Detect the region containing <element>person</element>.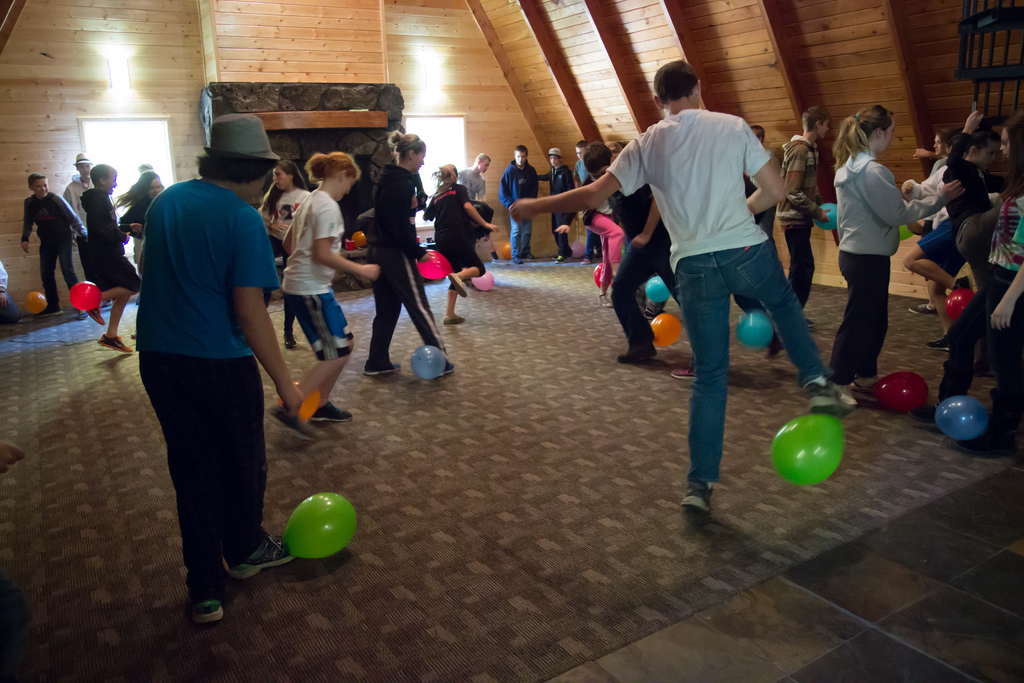
crop(573, 139, 602, 263).
